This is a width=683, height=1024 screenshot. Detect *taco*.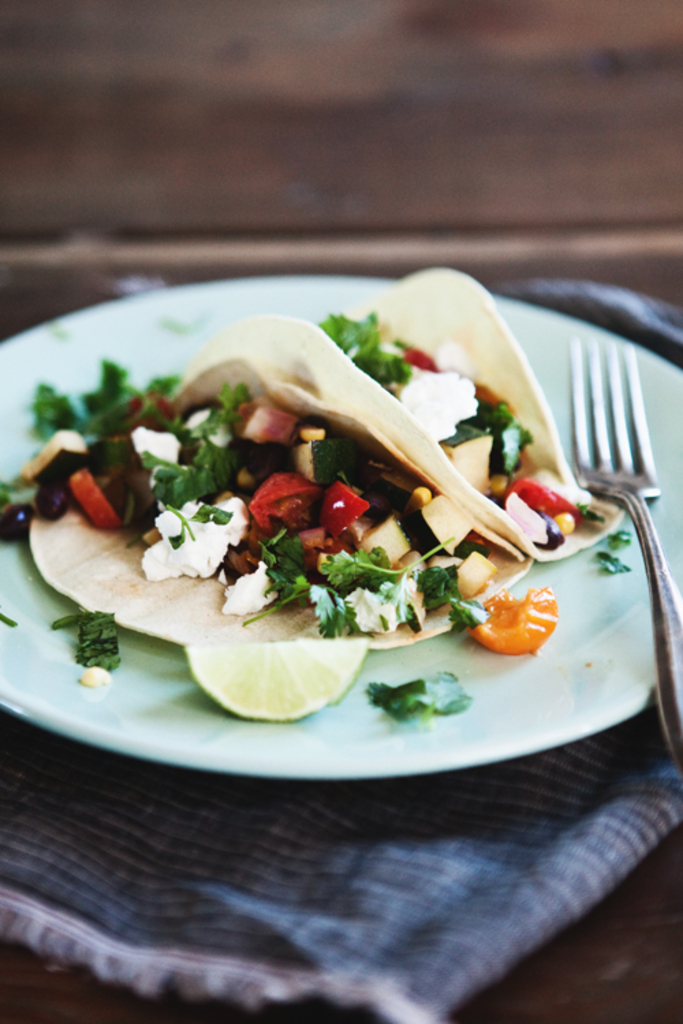
(left=25, top=392, right=503, bottom=713).
